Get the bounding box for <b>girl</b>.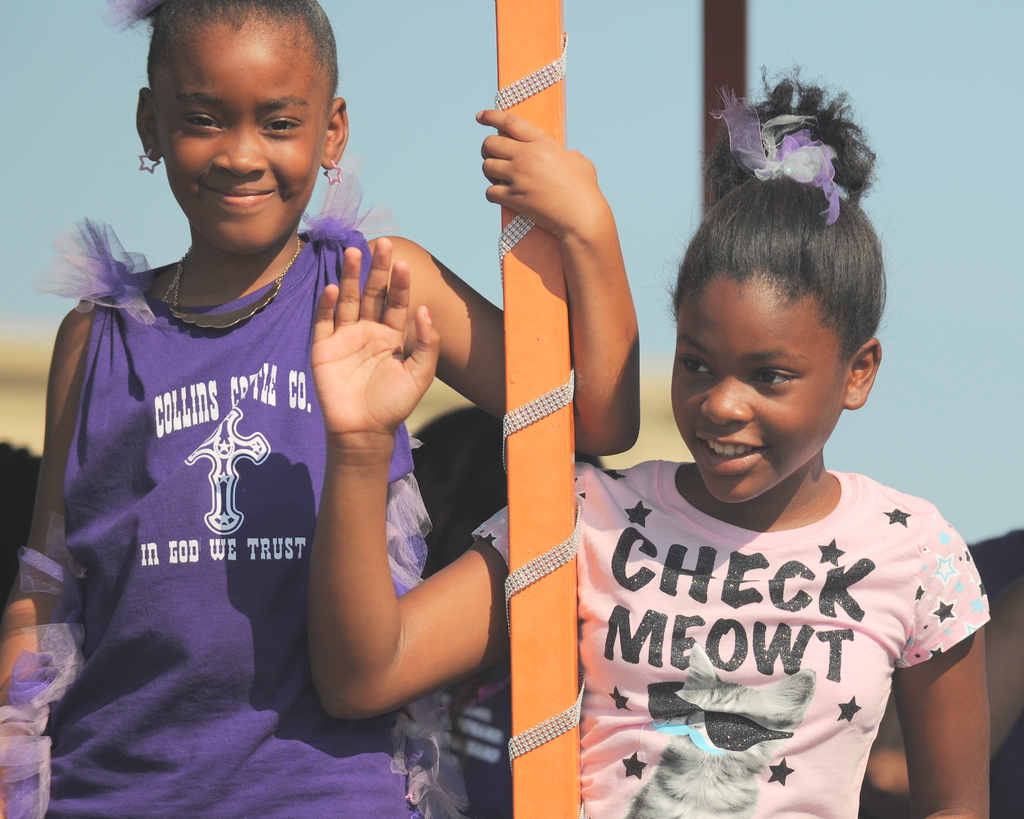
crop(0, 0, 642, 818).
